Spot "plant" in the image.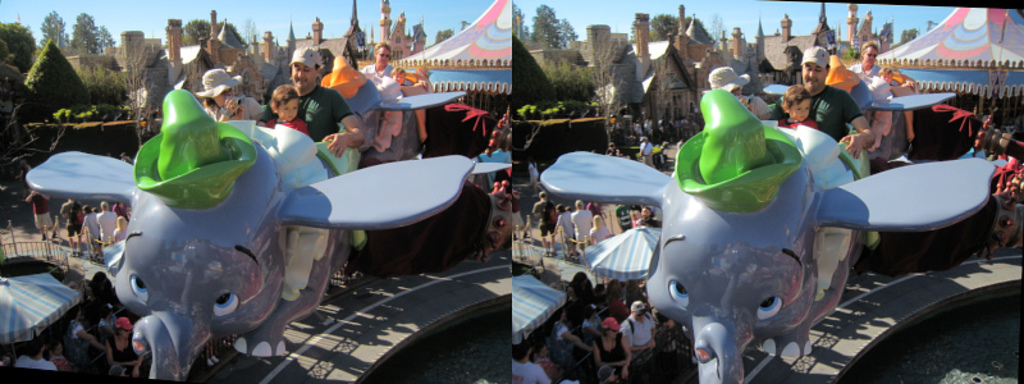
"plant" found at l=520, t=99, r=540, b=116.
